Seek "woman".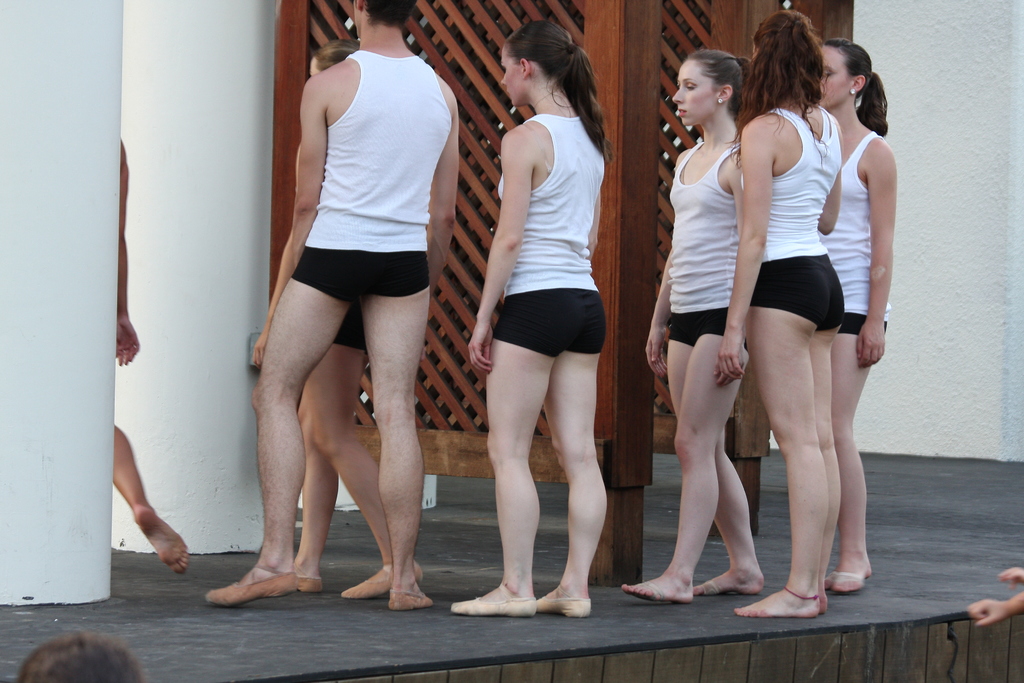
(x1=460, y1=5, x2=631, y2=611).
